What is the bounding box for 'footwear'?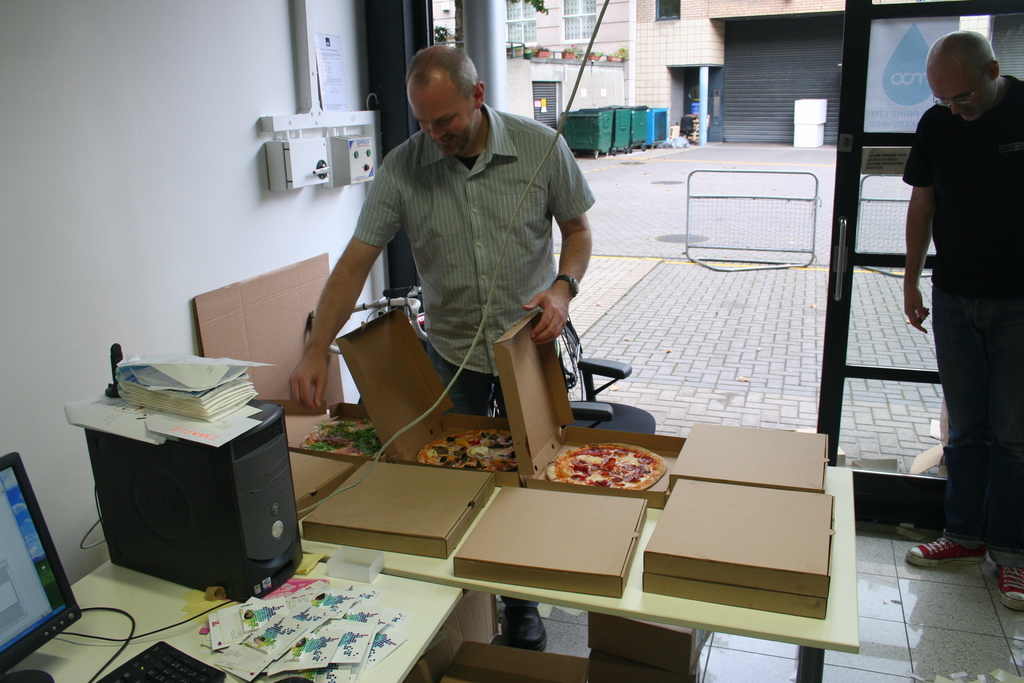
908/533/988/568.
